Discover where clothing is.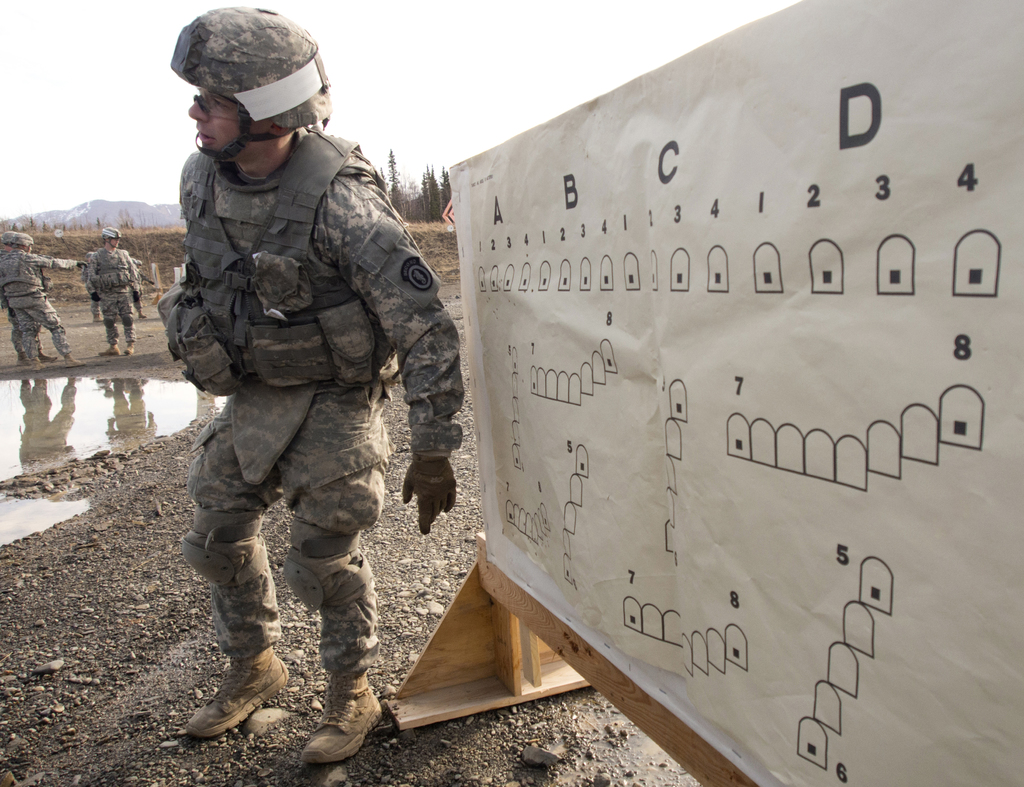
Discovered at Rect(0, 252, 76, 359).
